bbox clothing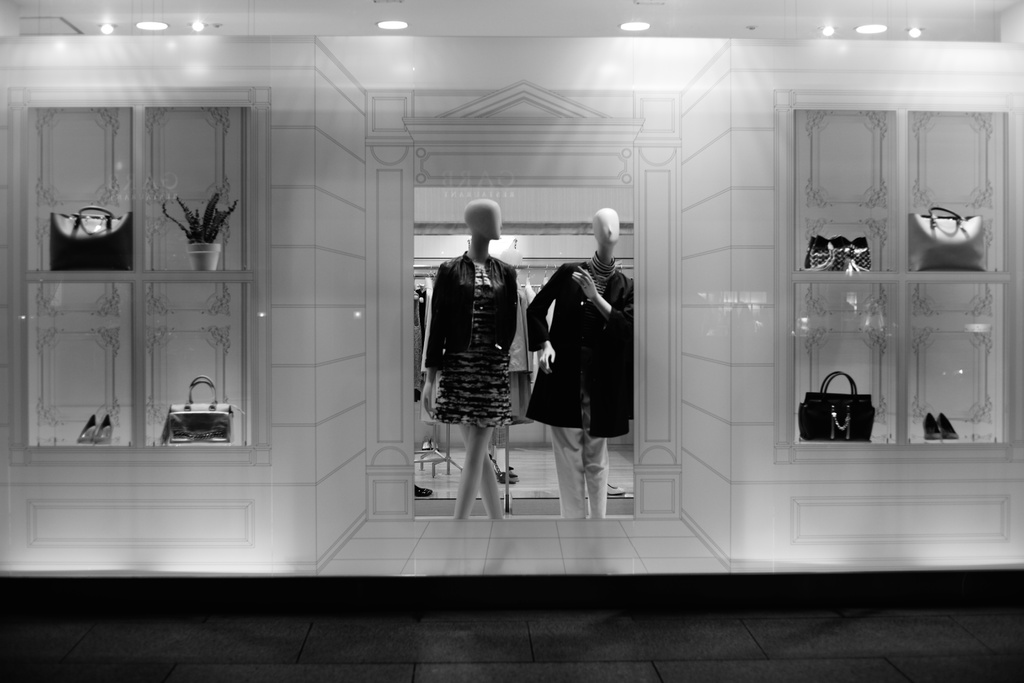
bbox=(527, 262, 635, 518)
